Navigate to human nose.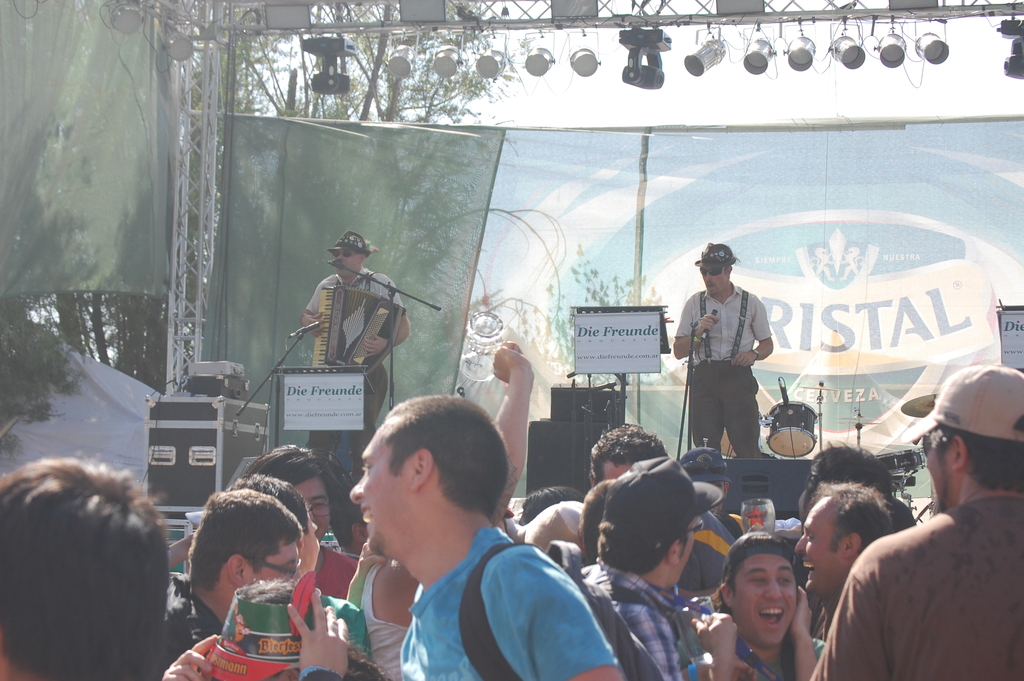
Navigation target: [left=705, top=272, right=713, bottom=281].
